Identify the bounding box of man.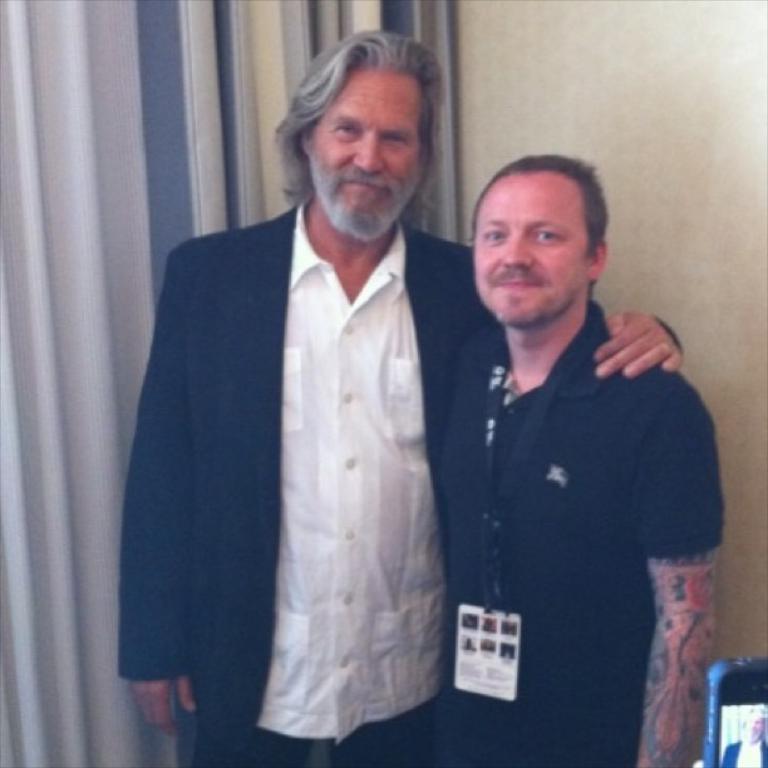
114:34:684:767.
